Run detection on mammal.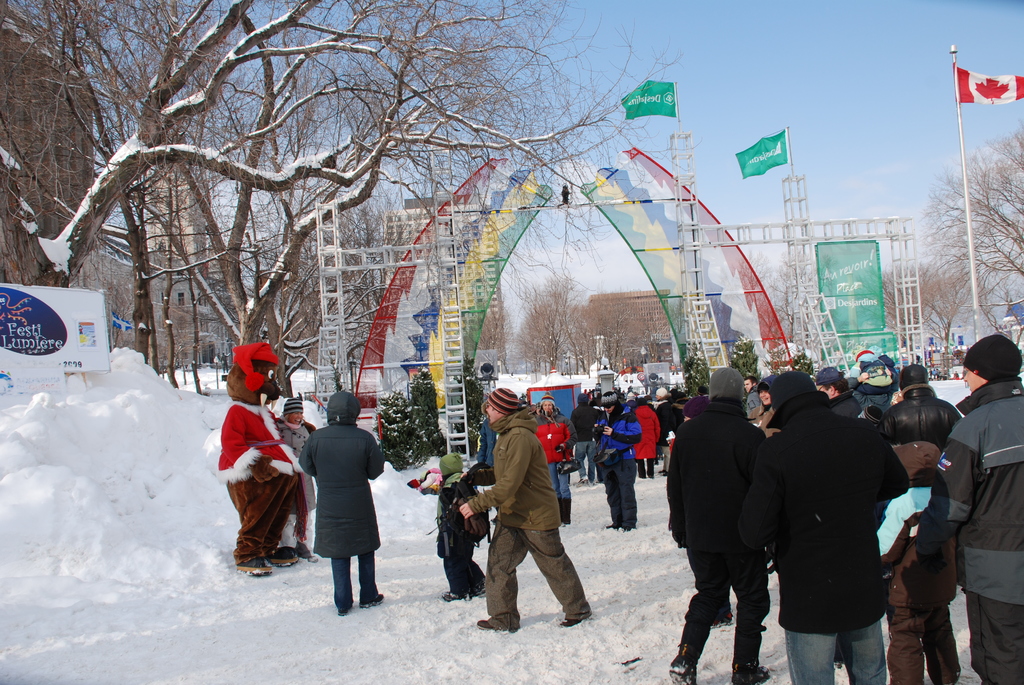
Result: 415,450,490,601.
